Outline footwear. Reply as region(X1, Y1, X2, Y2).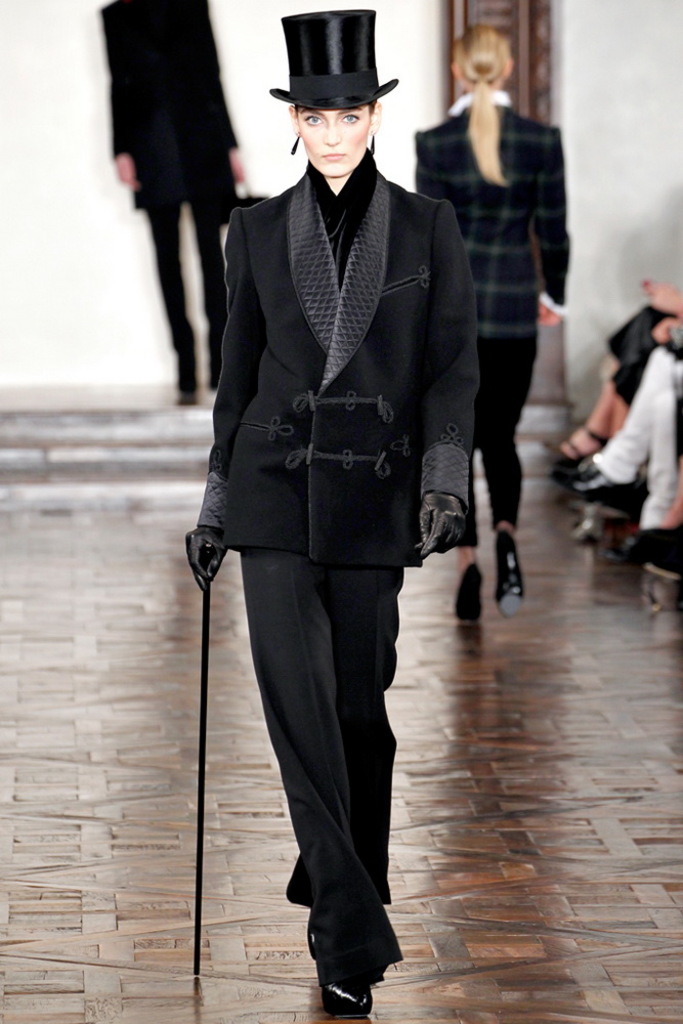
region(543, 414, 607, 469).
